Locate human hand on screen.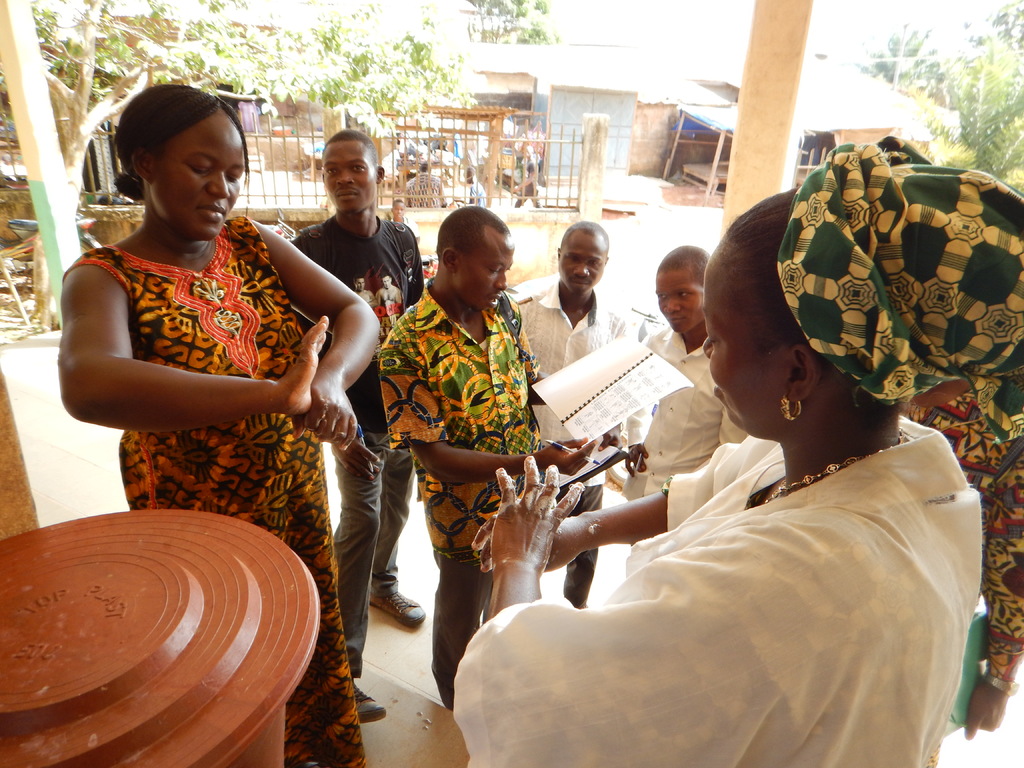
On screen at box=[625, 440, 650, 483].
